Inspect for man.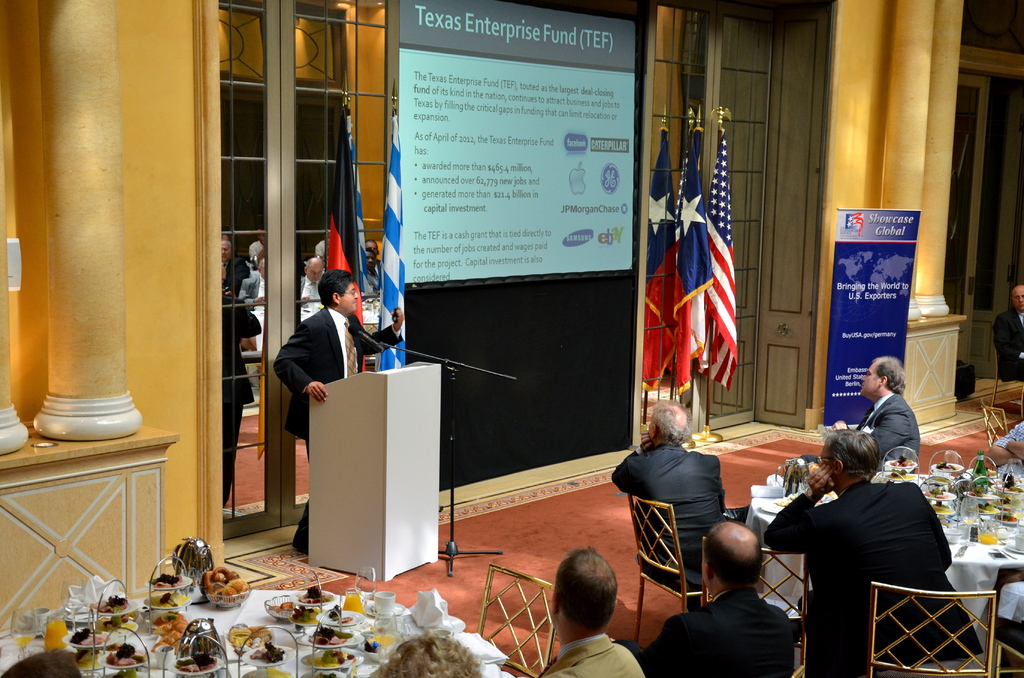
Inspection: x1=759 y1=428 x2=981 y2=677.
